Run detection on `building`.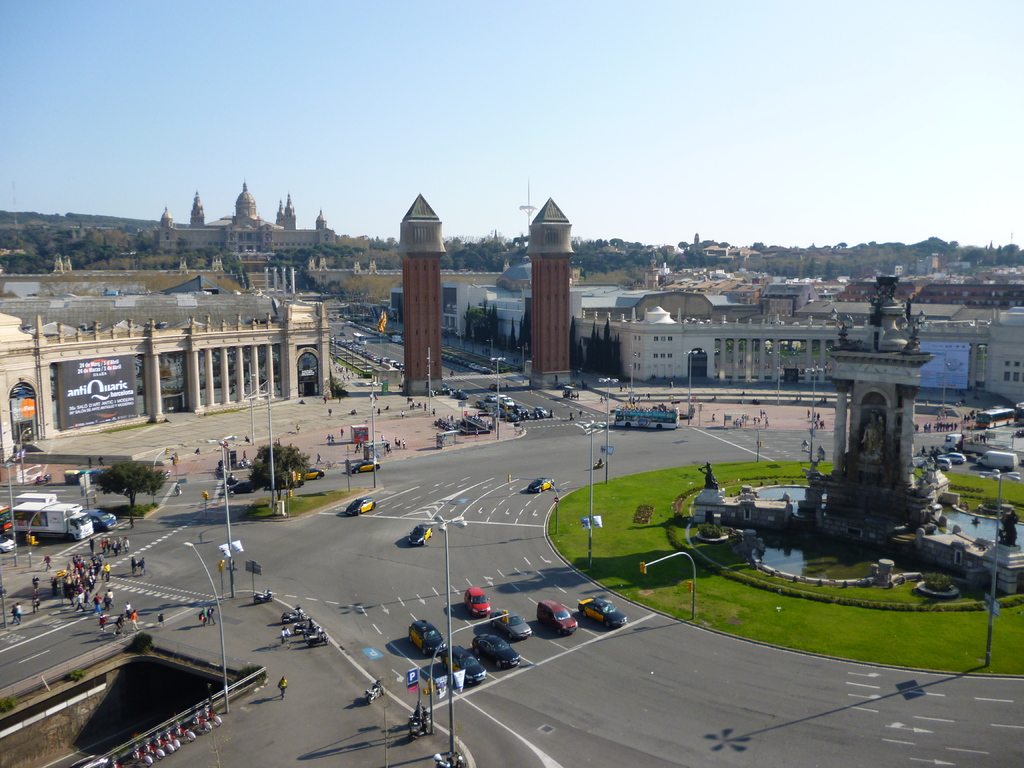
Result: (left=159, top=181, right=346, bottom=270).
